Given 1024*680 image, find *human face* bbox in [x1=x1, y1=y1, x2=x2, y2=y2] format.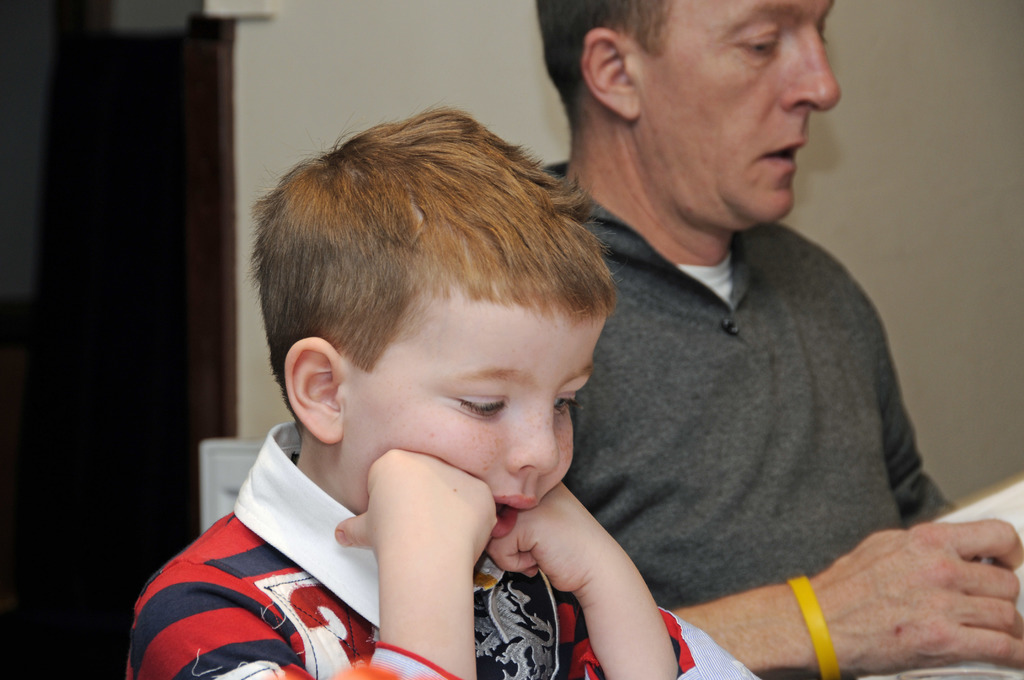
[x1=620, y1=0, x2=842, y2=231].
